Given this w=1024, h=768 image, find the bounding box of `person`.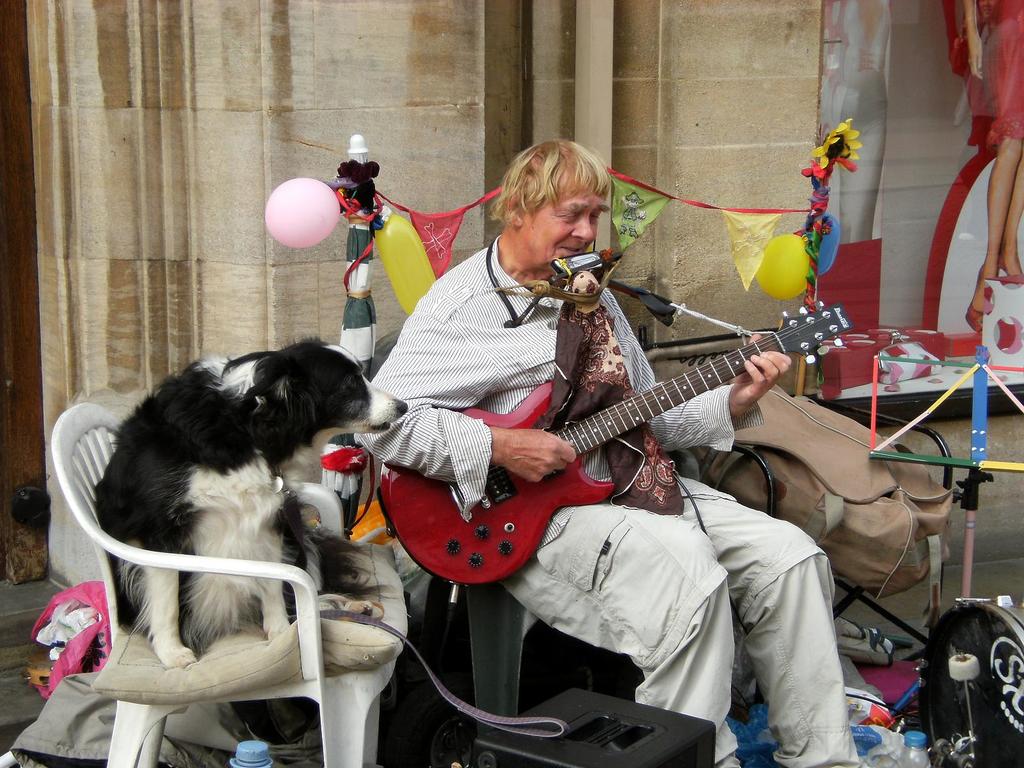
<box>964,0,1023,330</box>.
